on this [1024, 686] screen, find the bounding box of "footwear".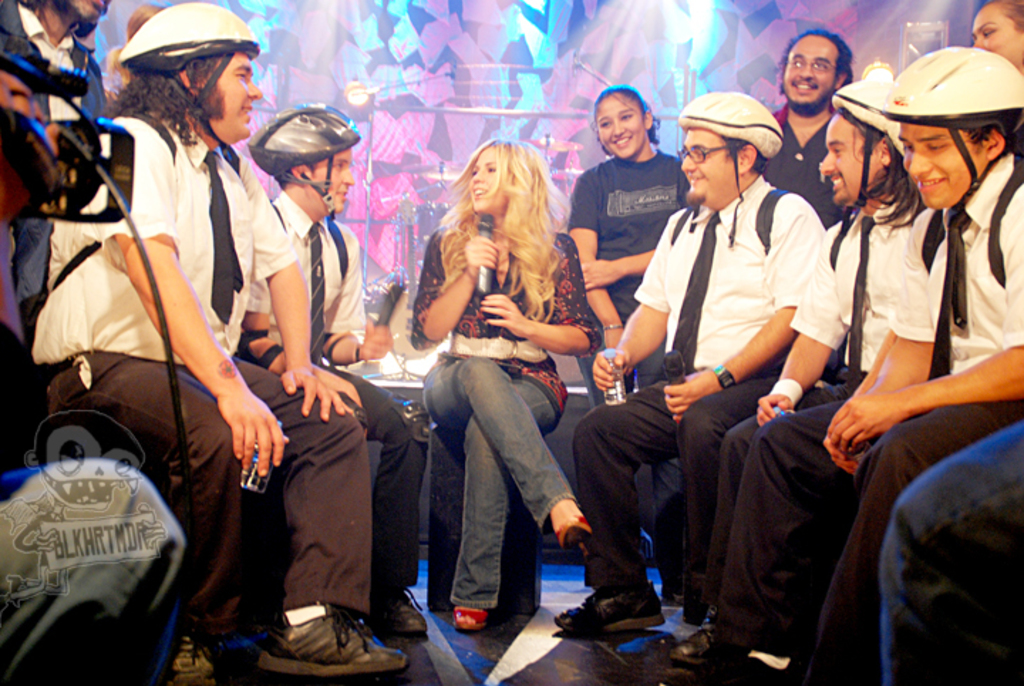
Bounding box: {"x1": 552, "y1": 579, "x2": 666, "y2": 633}.
